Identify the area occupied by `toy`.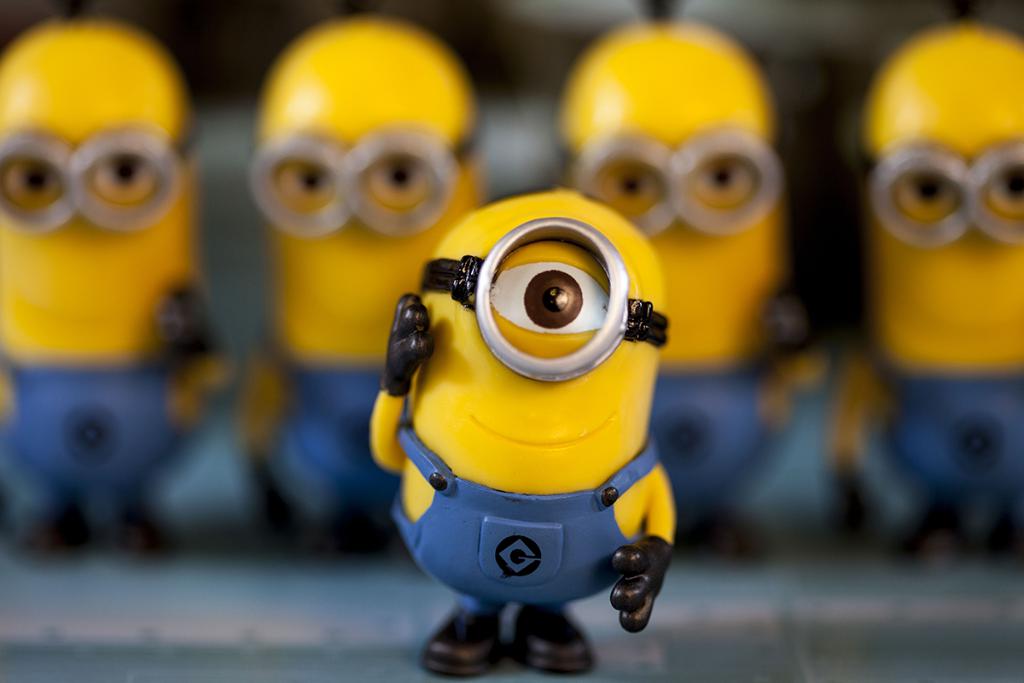
Area: detection(822, 7, 1023, 568).
